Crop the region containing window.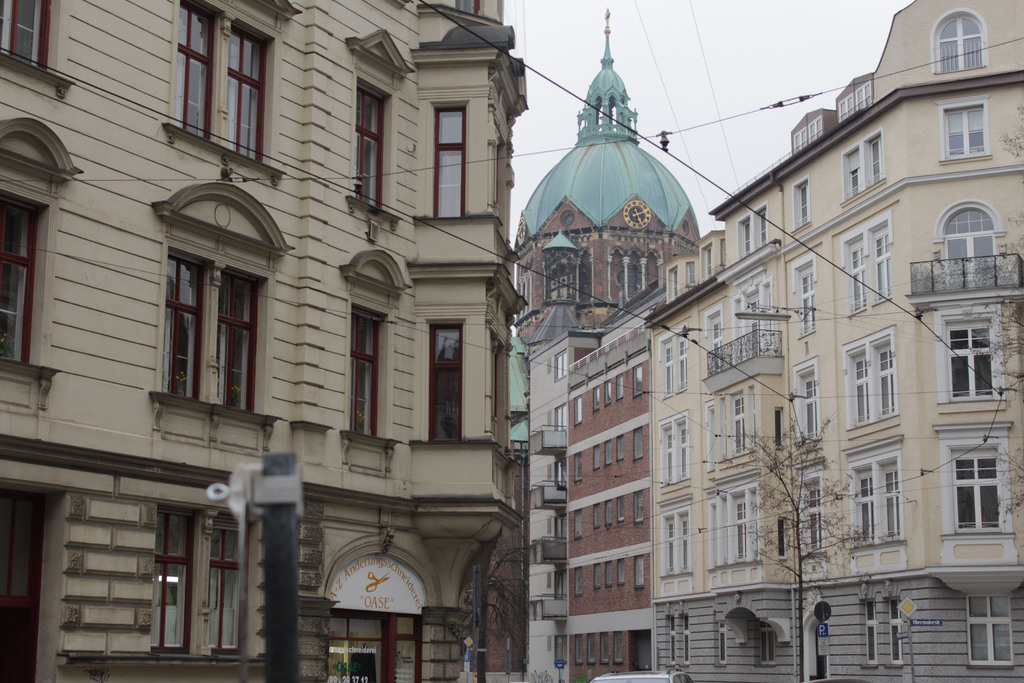
Crop region: region(164, 247, 268, 415).
